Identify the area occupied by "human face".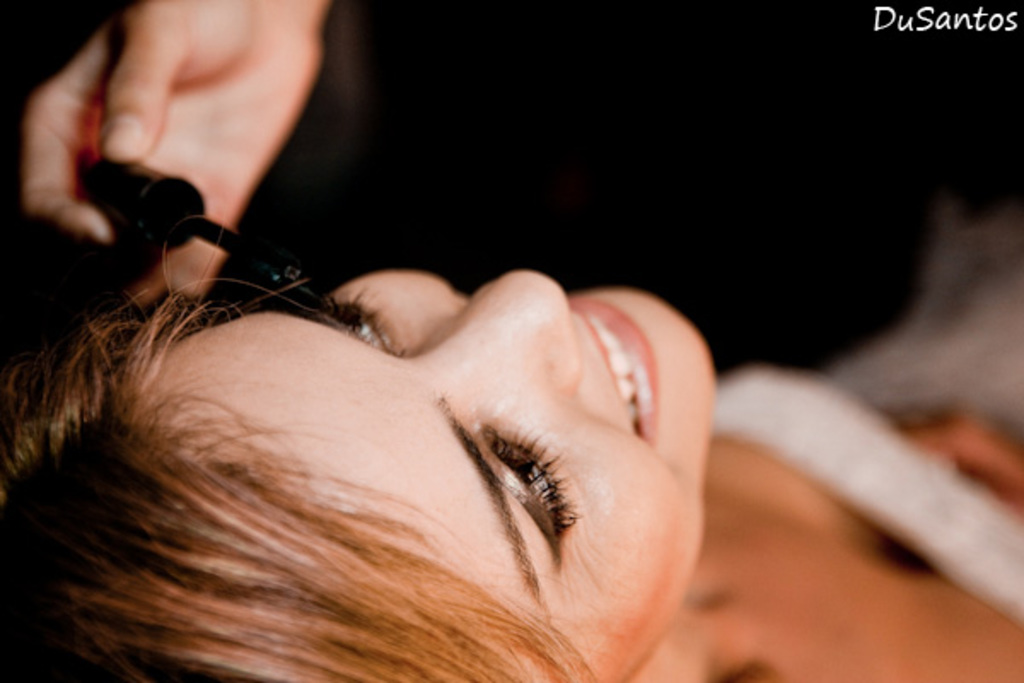
Area: 171,268,715,681.
